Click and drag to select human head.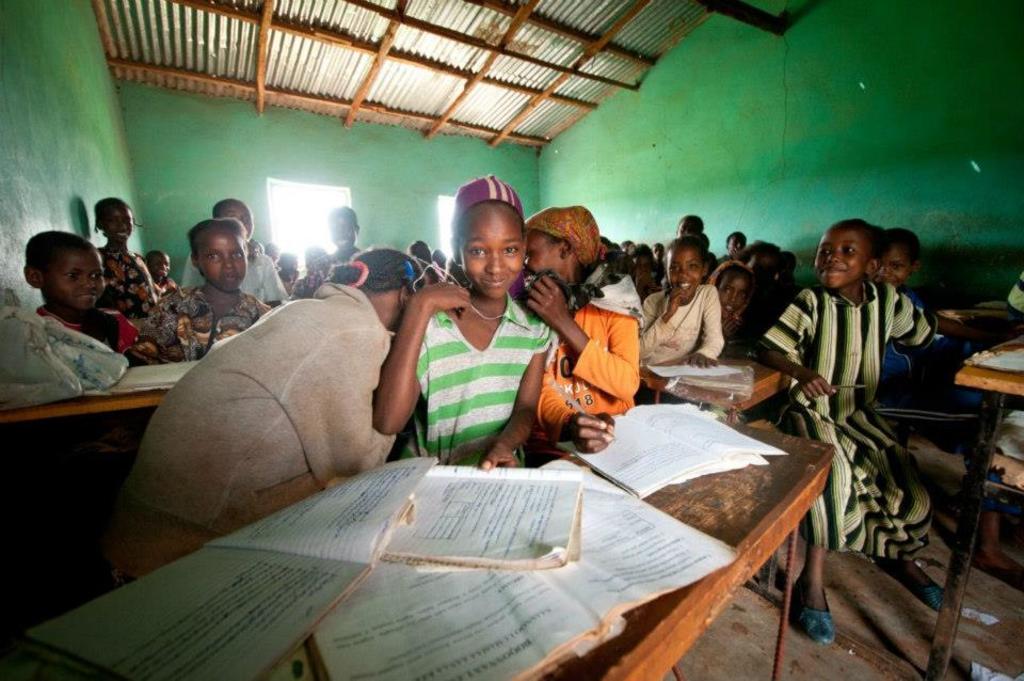
Selection: [left=715, top=263, right=753, bottom=320].
